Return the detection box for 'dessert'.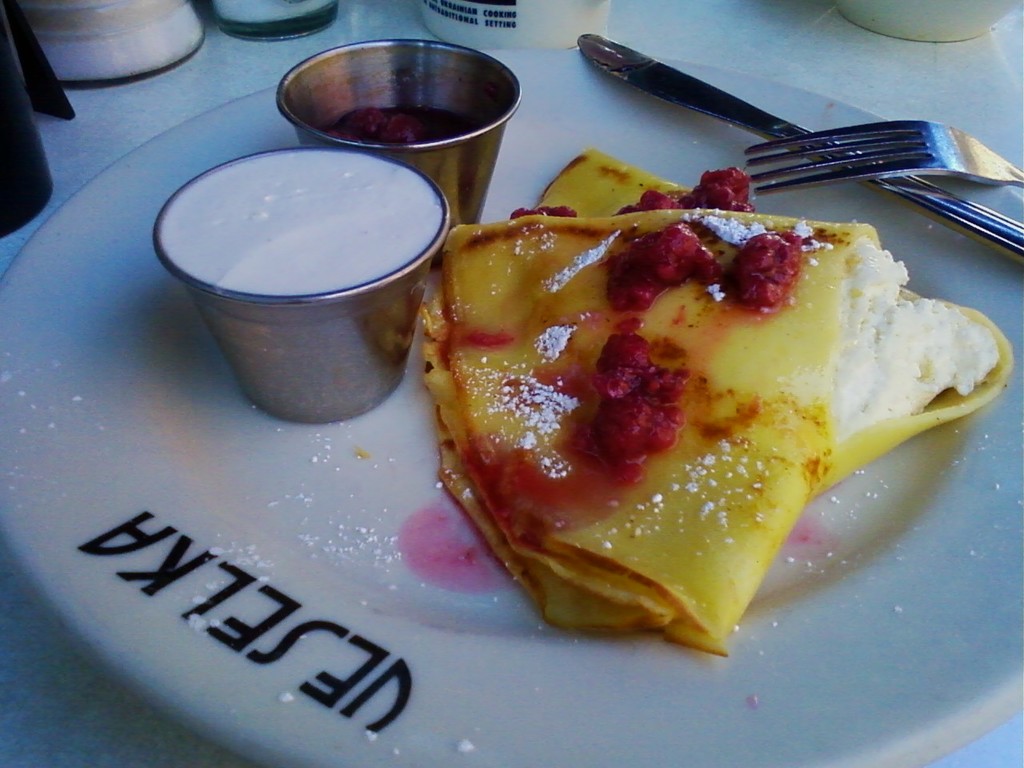
{"x1": 421, "y1": 149, "x2": 1014, "y2": 657}.
